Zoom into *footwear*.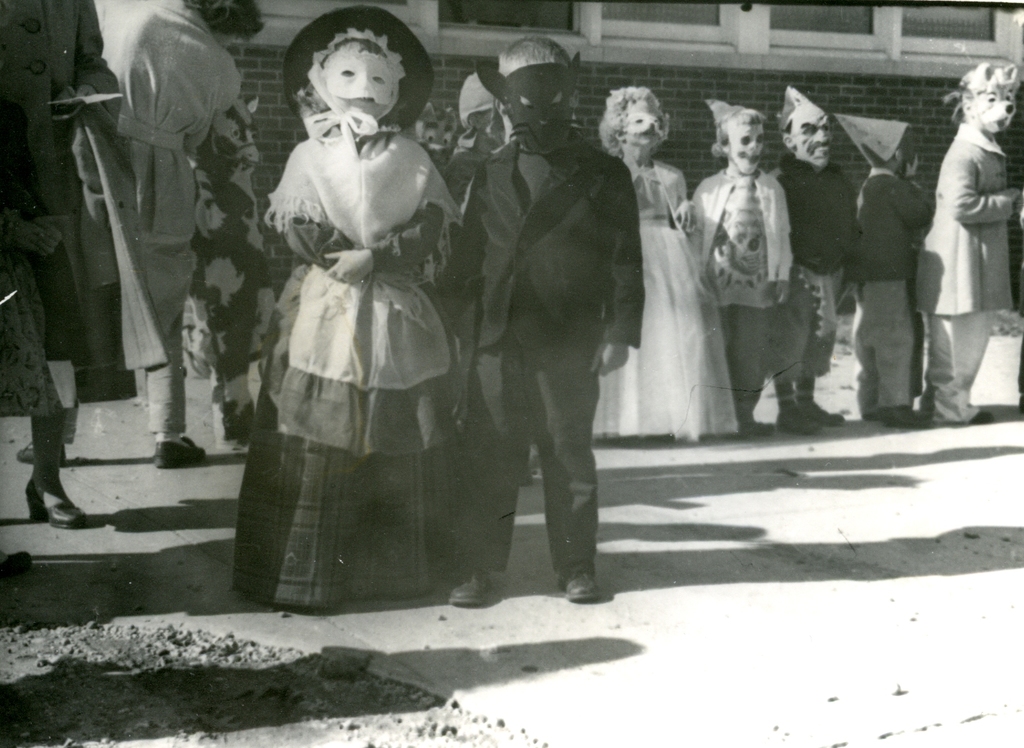
Zoom target: bbox=(151, 434, 209, 470).
